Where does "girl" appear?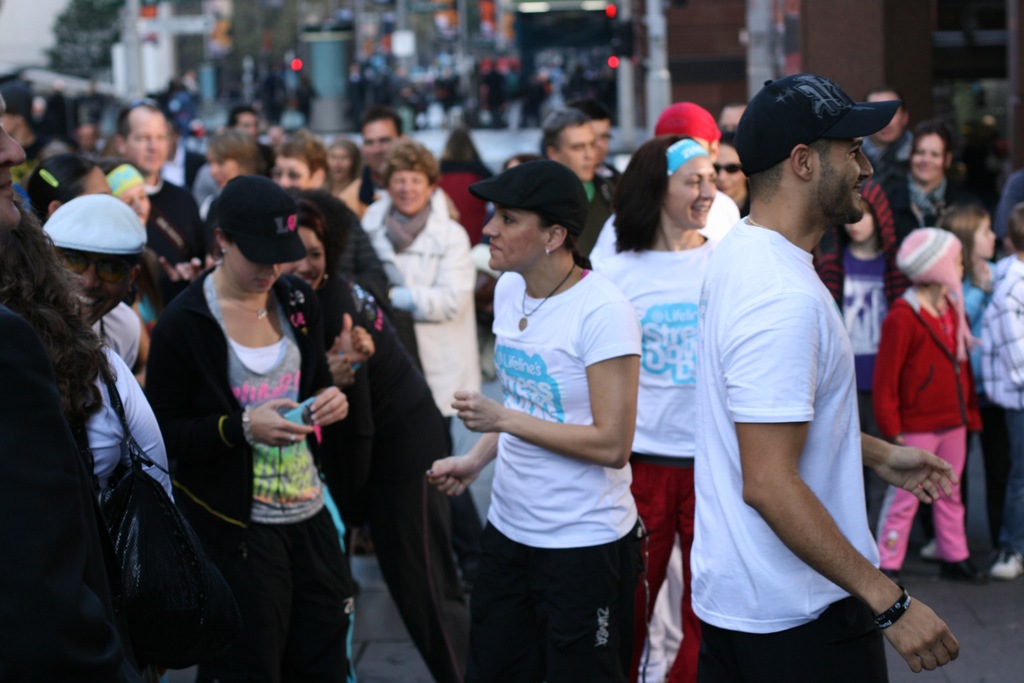
Appears at {"x1": 148, "y1": 175, "x2": 348, "y2": 682}.
